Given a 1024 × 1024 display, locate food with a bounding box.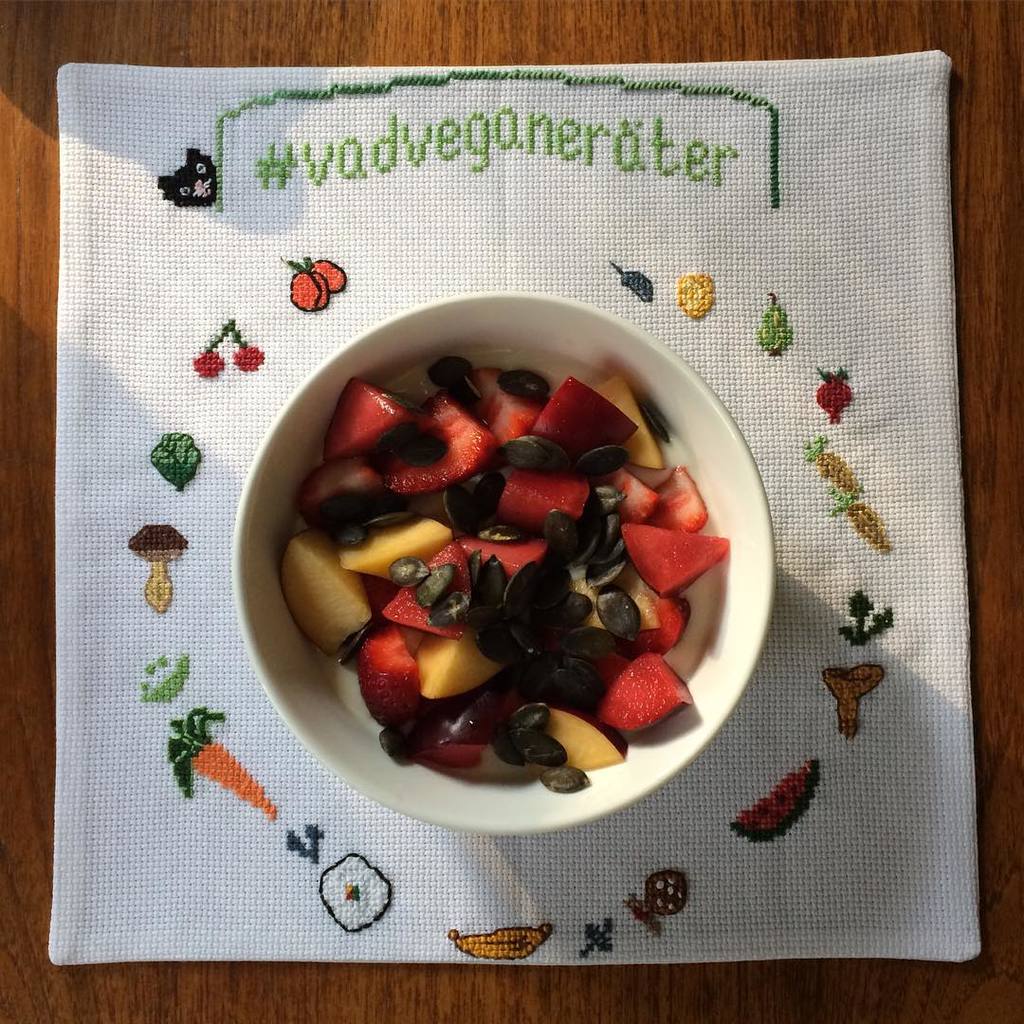
Located: x1=758 y1=287 x2=792 y2=357.
